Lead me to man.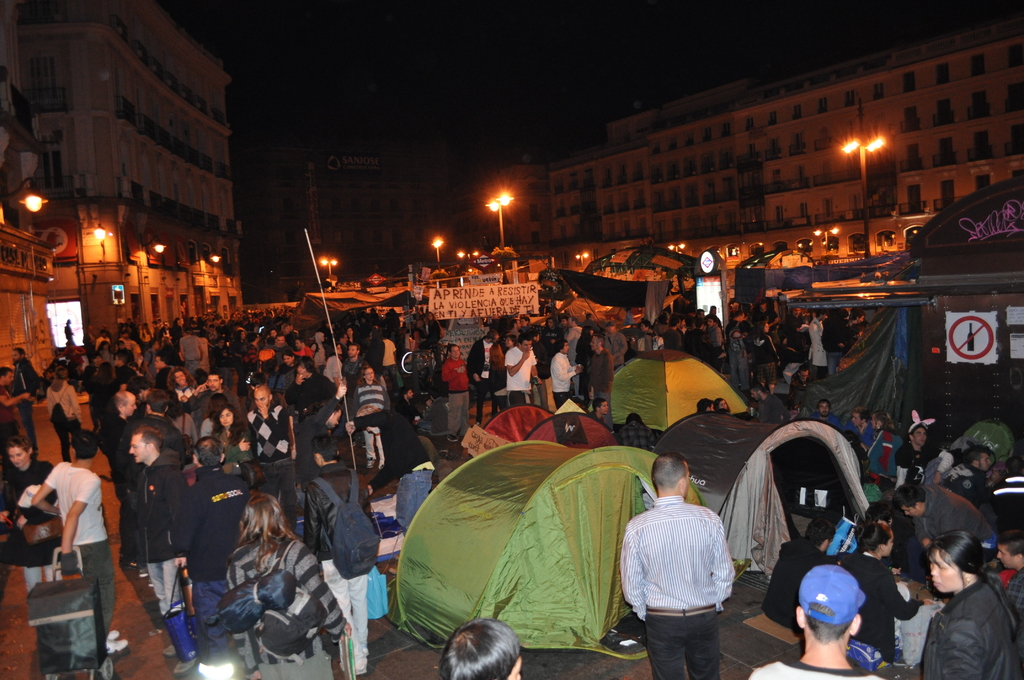
Lead to x1=886 y1=478 x2=1005 y2=573.
